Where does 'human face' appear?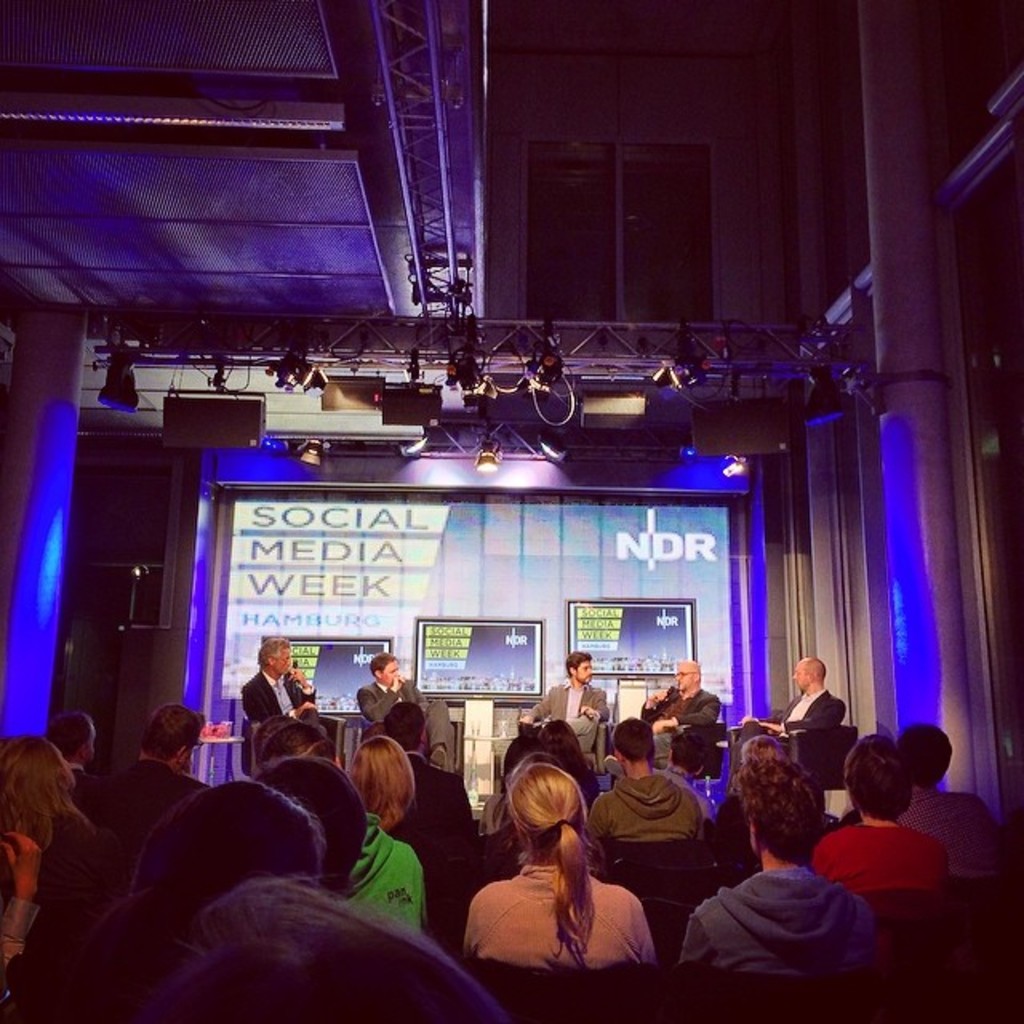
Appears at <region>373, 664, 400, 690</region>.
